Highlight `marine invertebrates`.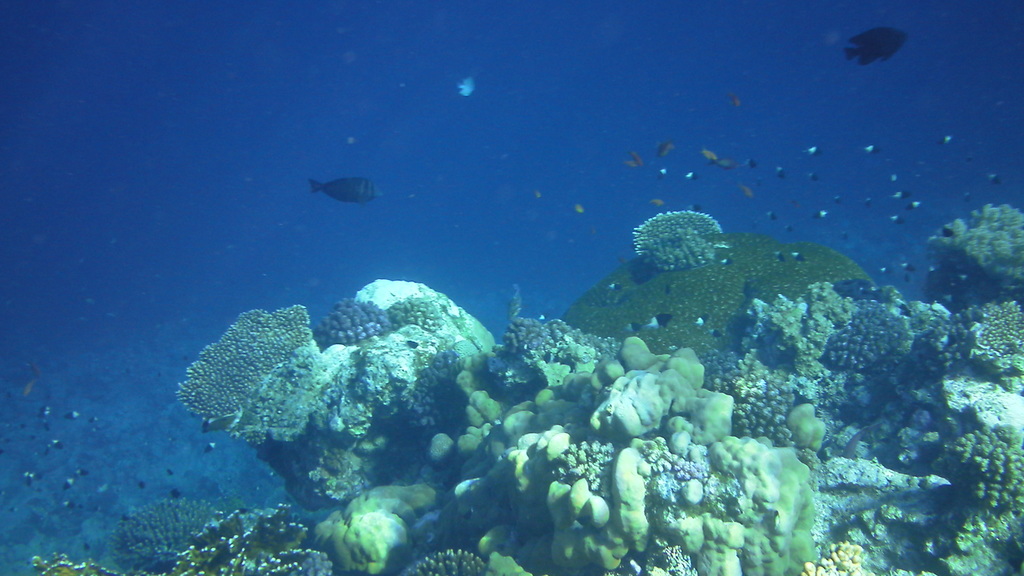
Highlighted region: <bbox>500, 314, 556, 372</bbox>.
